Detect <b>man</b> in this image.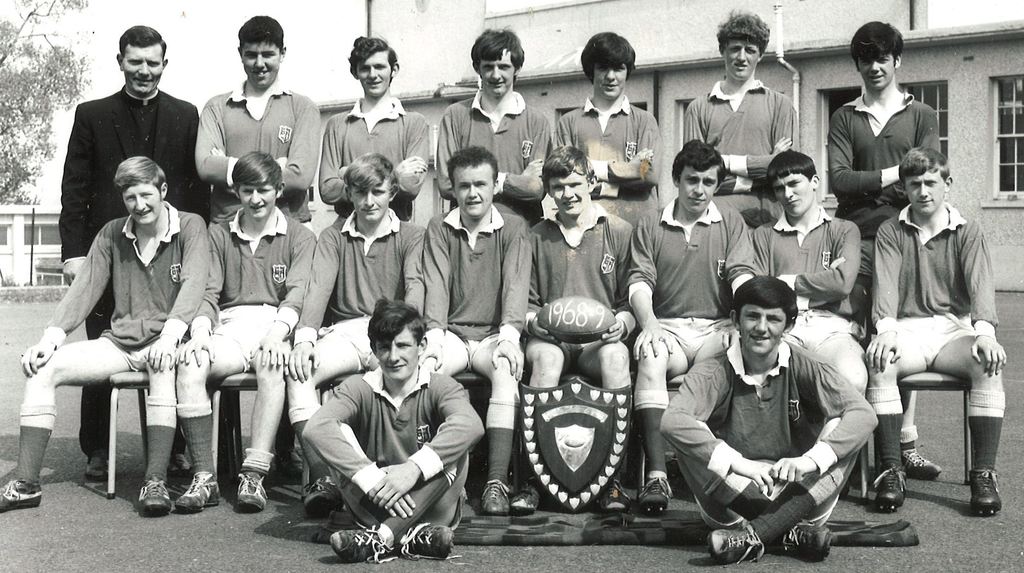
Detection: <bbox>658, 271, 881, 566</bbox>.
